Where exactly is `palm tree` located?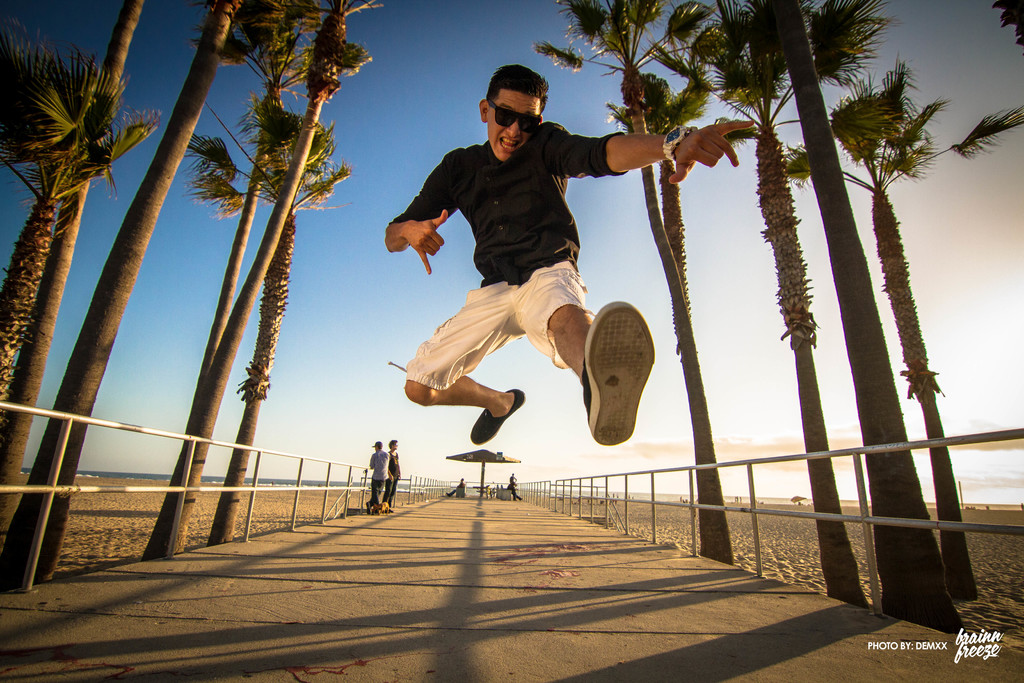
Its bounding box is (x1=810, y1=80, x2=962, y2=605).
